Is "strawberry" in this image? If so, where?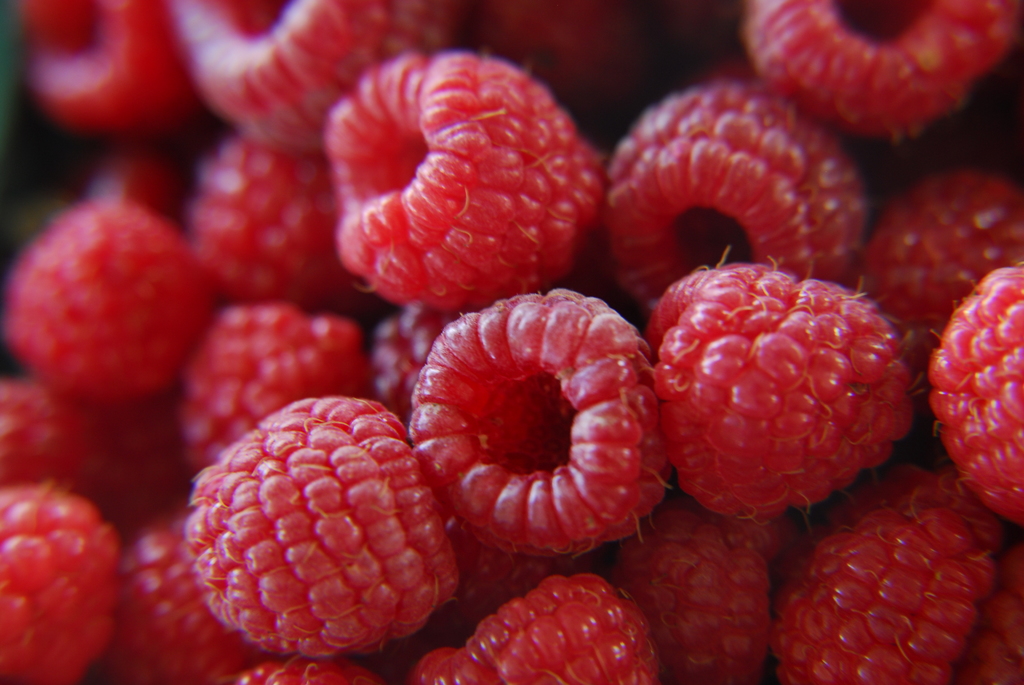
Yes, at pyautogui.locateOnScreen(388, 286, 684, 556).
